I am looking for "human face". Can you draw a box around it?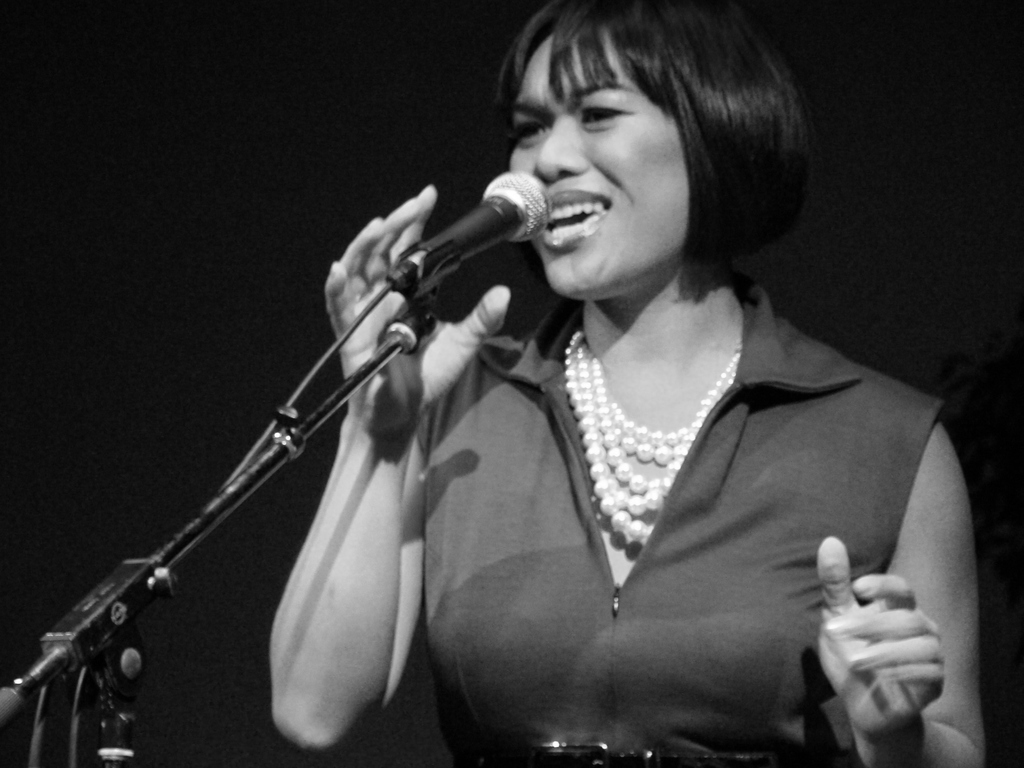
Sure, the bounding box is l=510, t=33, r=691, b=299.
